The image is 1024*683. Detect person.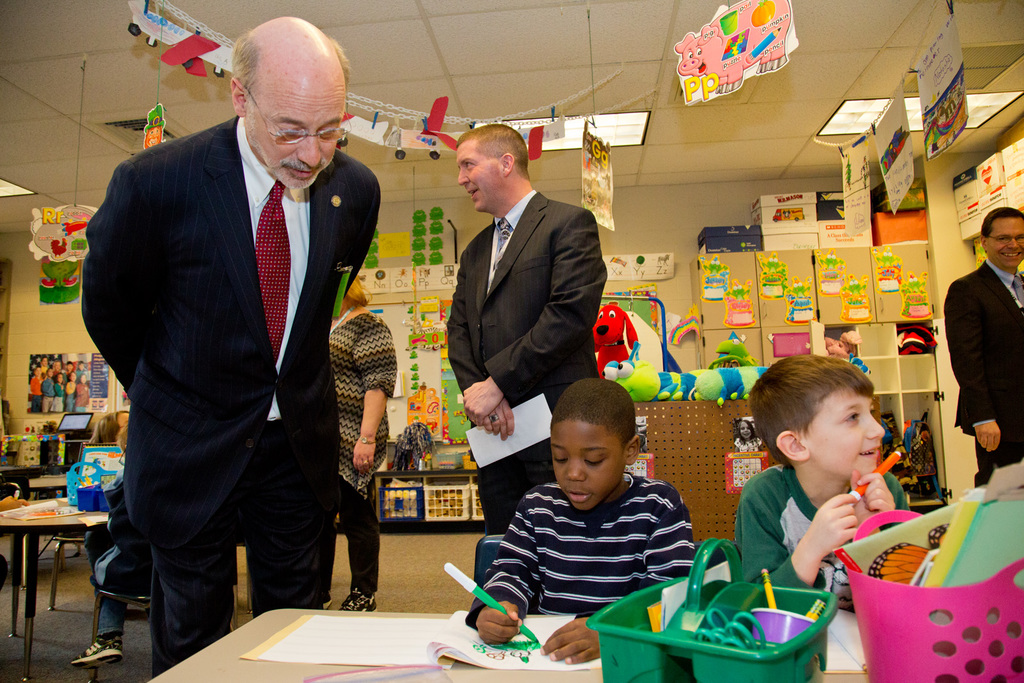
Detection: [440, 124, 610, 550].
